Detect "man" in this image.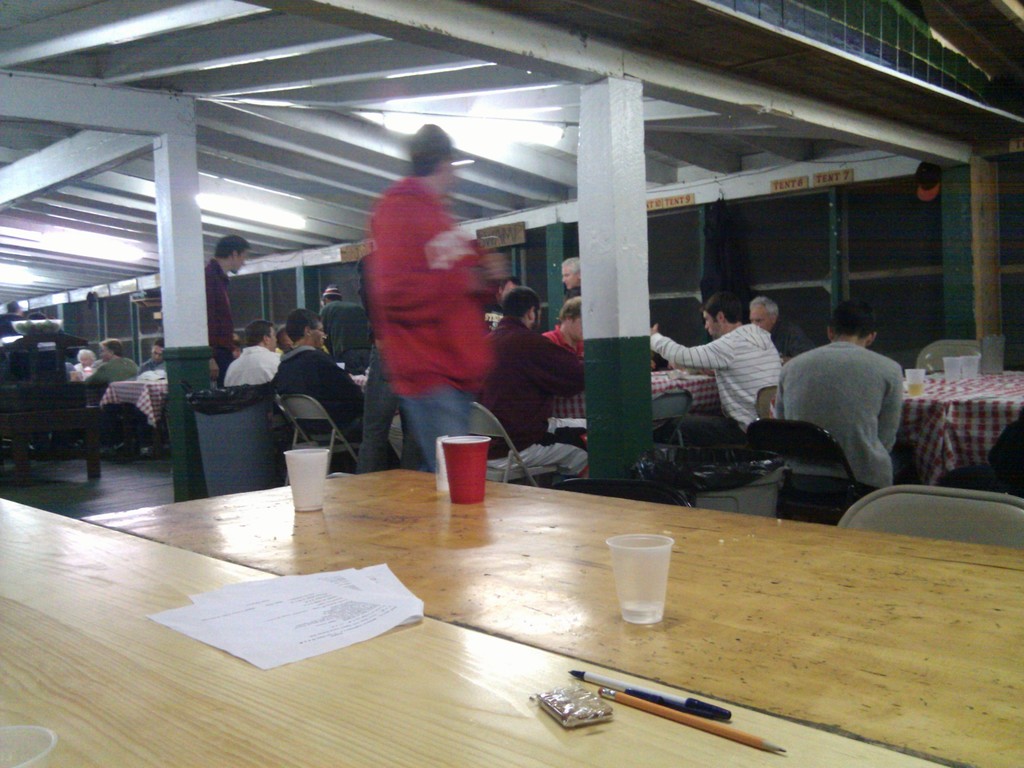
Detection: BBox(559, 257, 580, 300).
